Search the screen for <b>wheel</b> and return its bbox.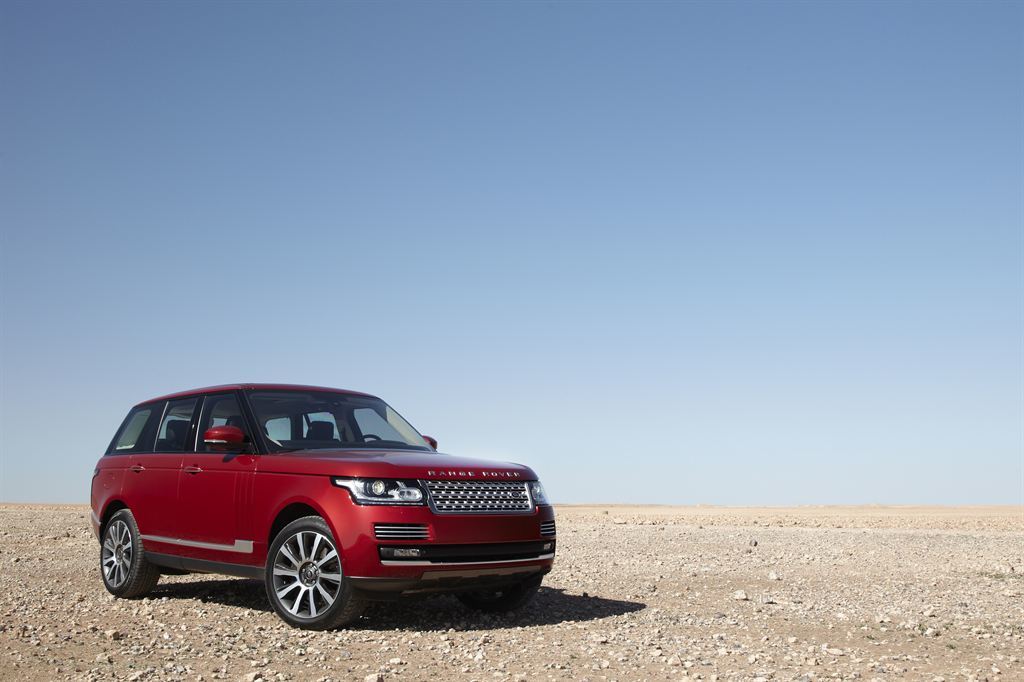
Found: box(255, 539, 333, 629).
